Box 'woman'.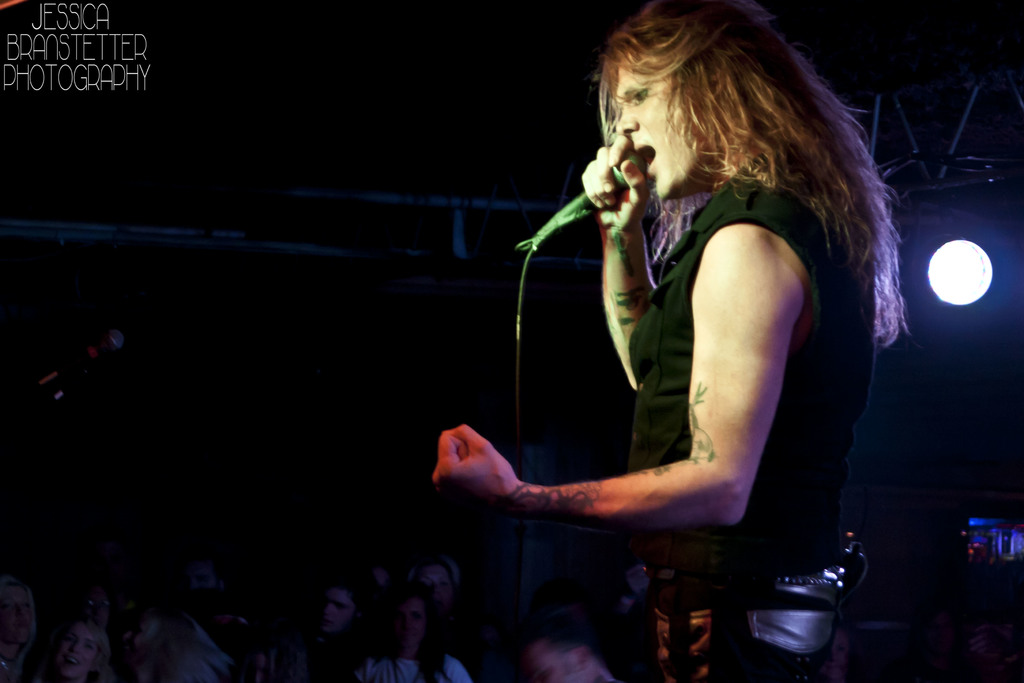
bbox=[59, 616, 120, 682].
